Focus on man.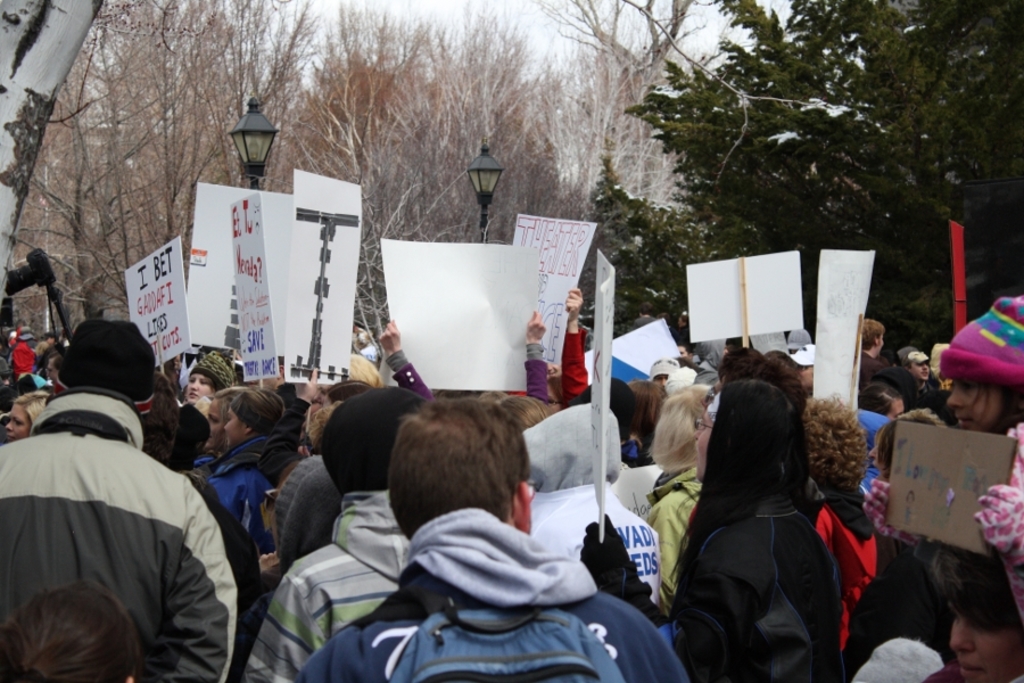
Focused at region(854, 319, 891, 397).
